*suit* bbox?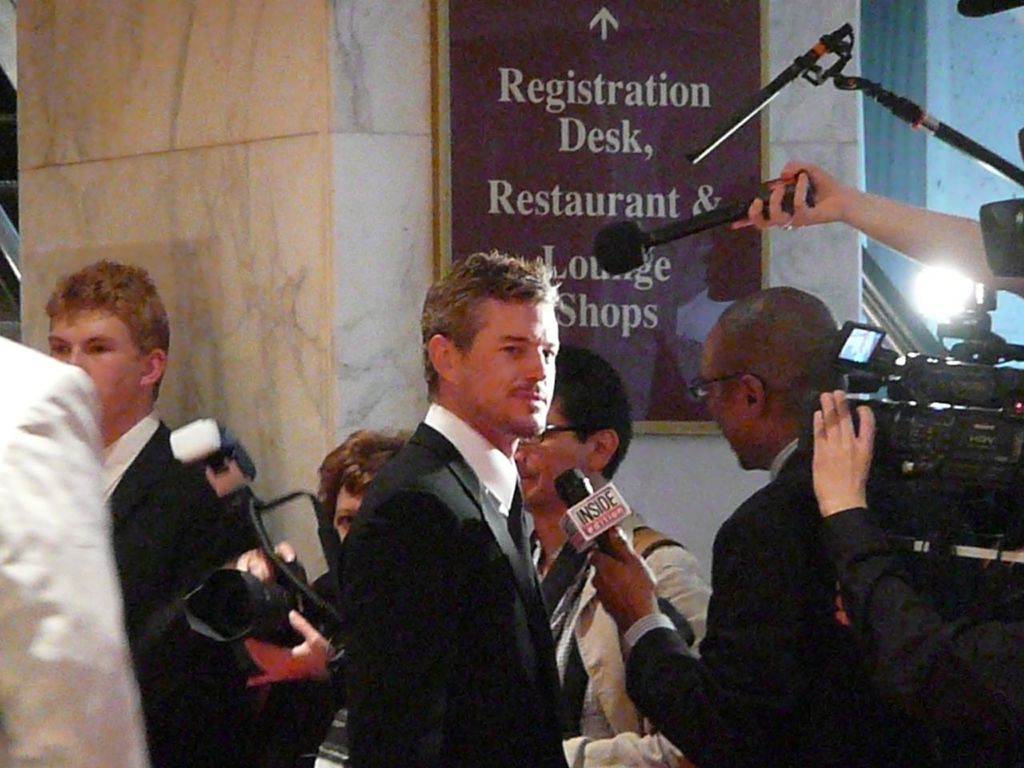
(339,413,578,767)
